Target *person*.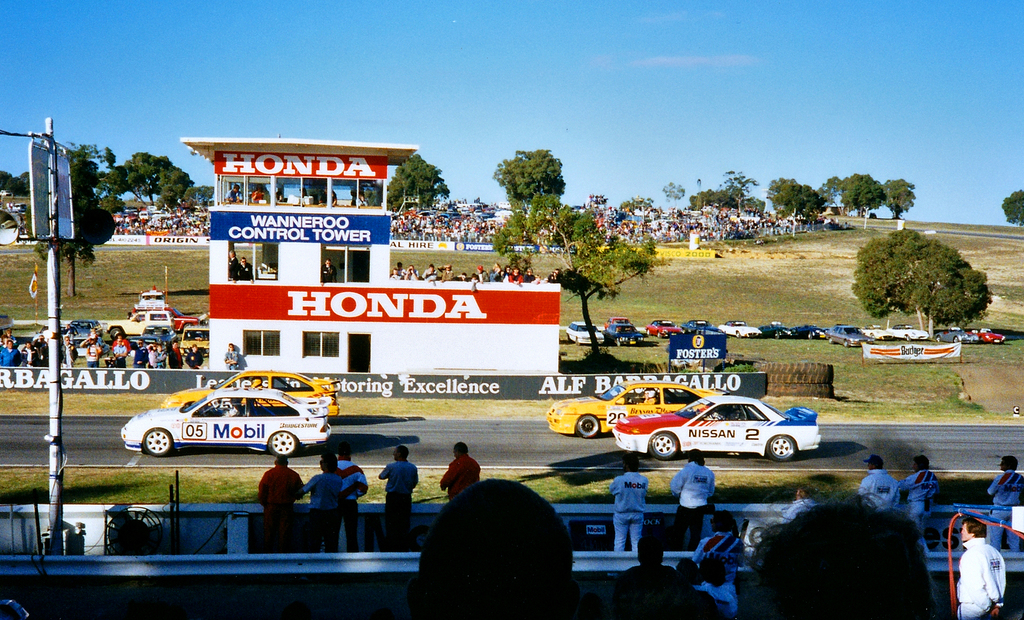
Target region: 35/334/49/370.
